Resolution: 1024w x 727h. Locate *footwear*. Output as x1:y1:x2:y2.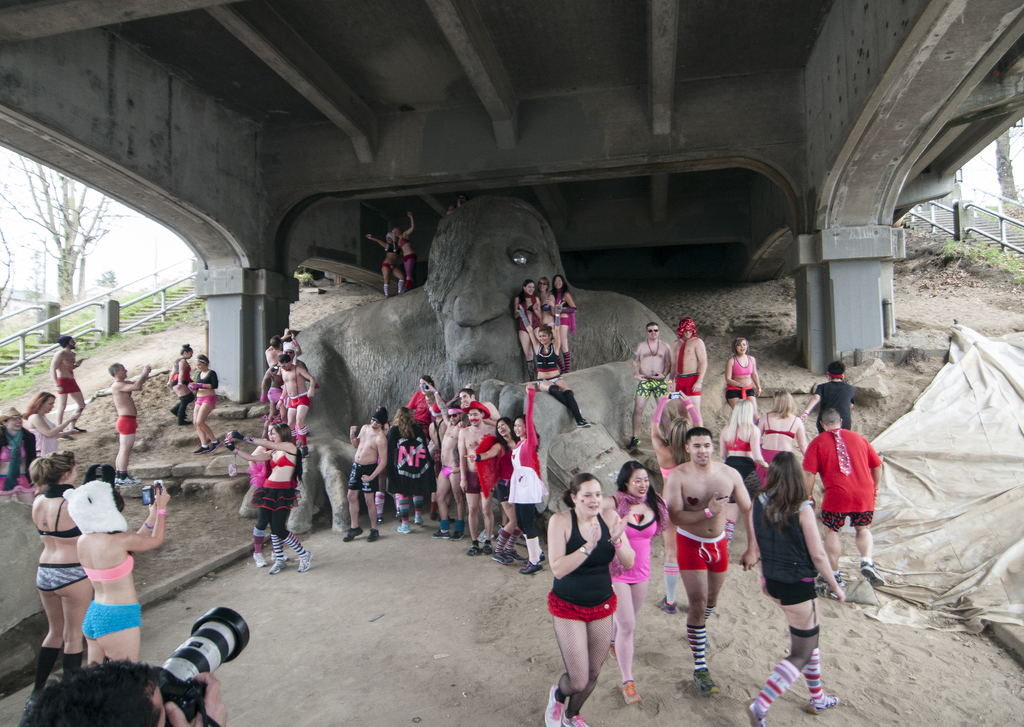
808:699:840:710.
